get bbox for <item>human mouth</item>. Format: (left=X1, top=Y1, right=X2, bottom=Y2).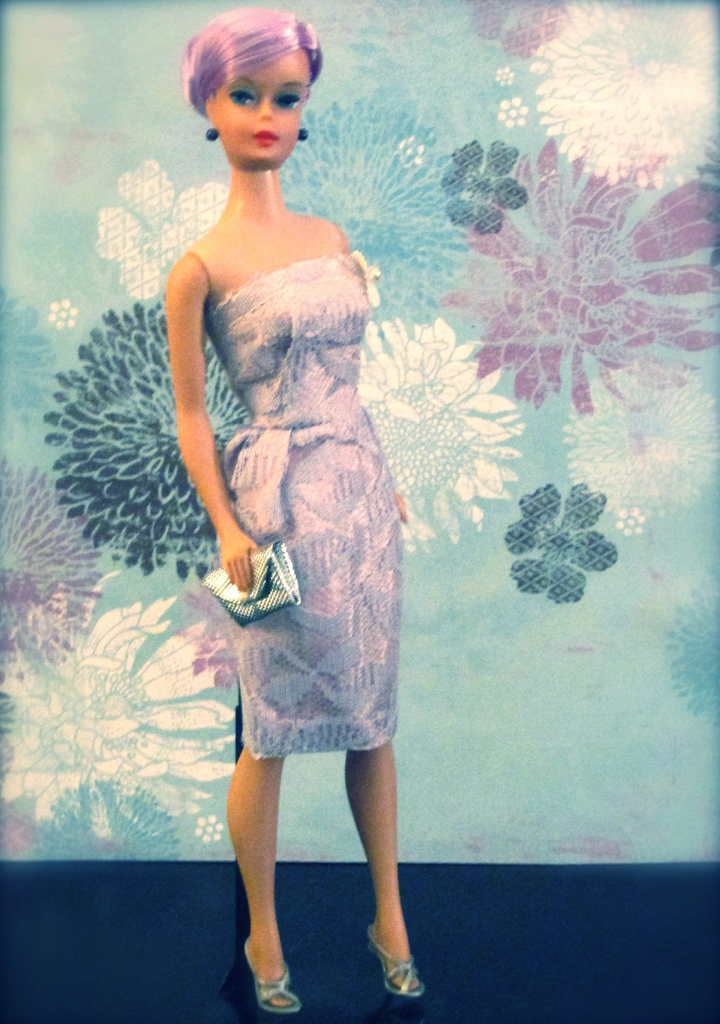
(left=255, top=133, right=276, bottom=143).
